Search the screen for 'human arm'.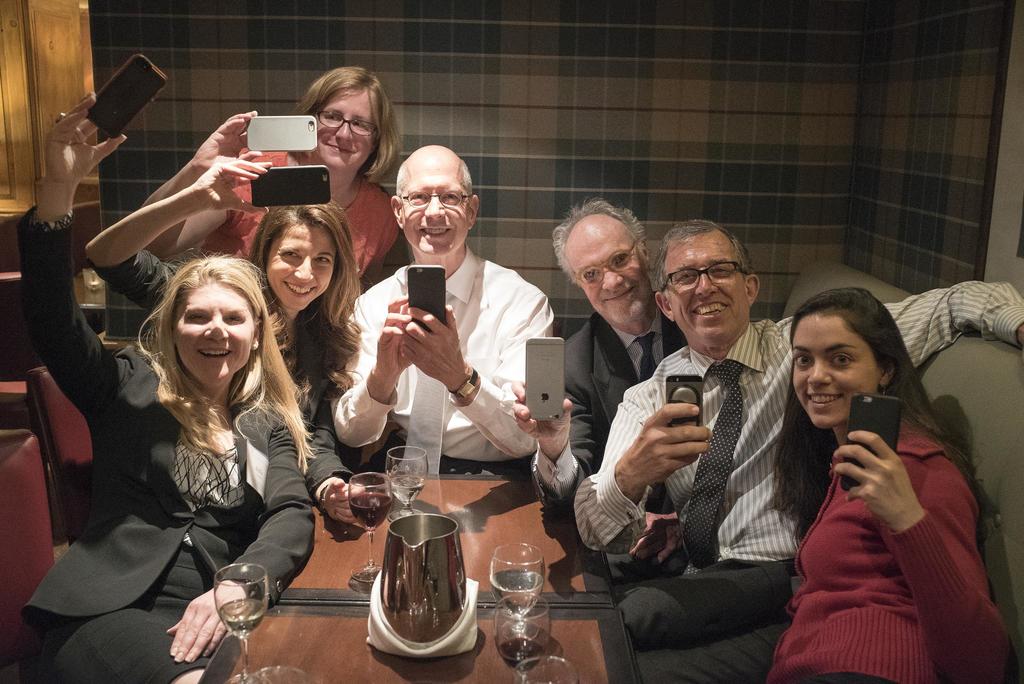
Found at 575/389/715/557.
